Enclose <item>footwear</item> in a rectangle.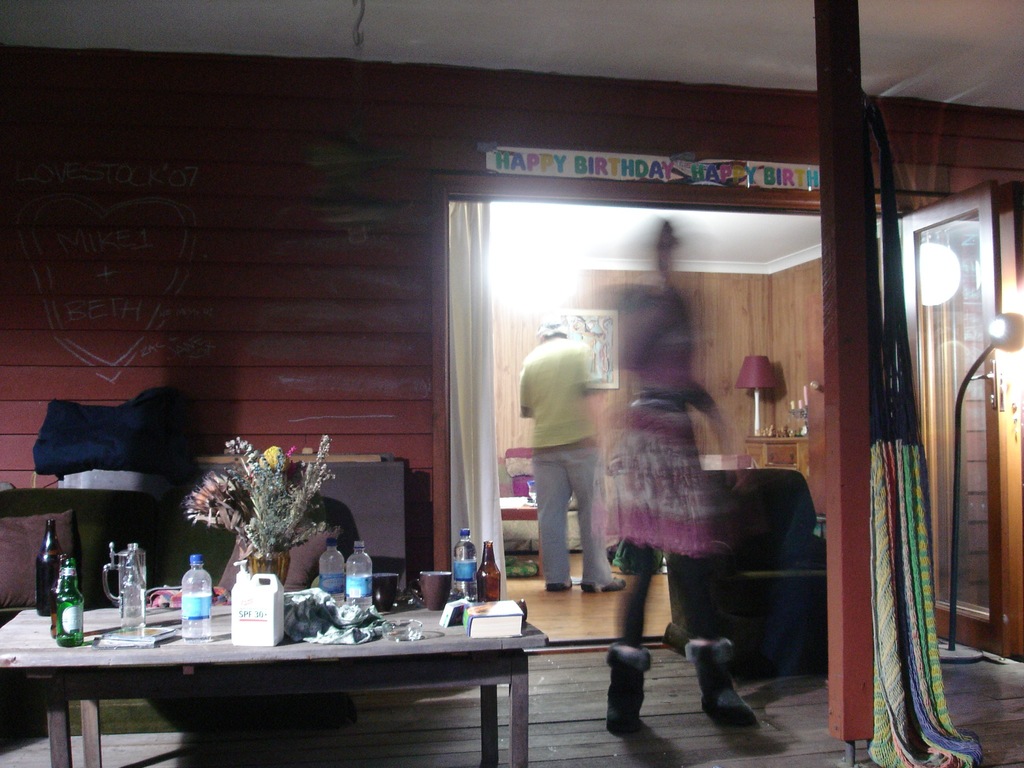
(x1=612, y1=647, x2=659, y2=730).
